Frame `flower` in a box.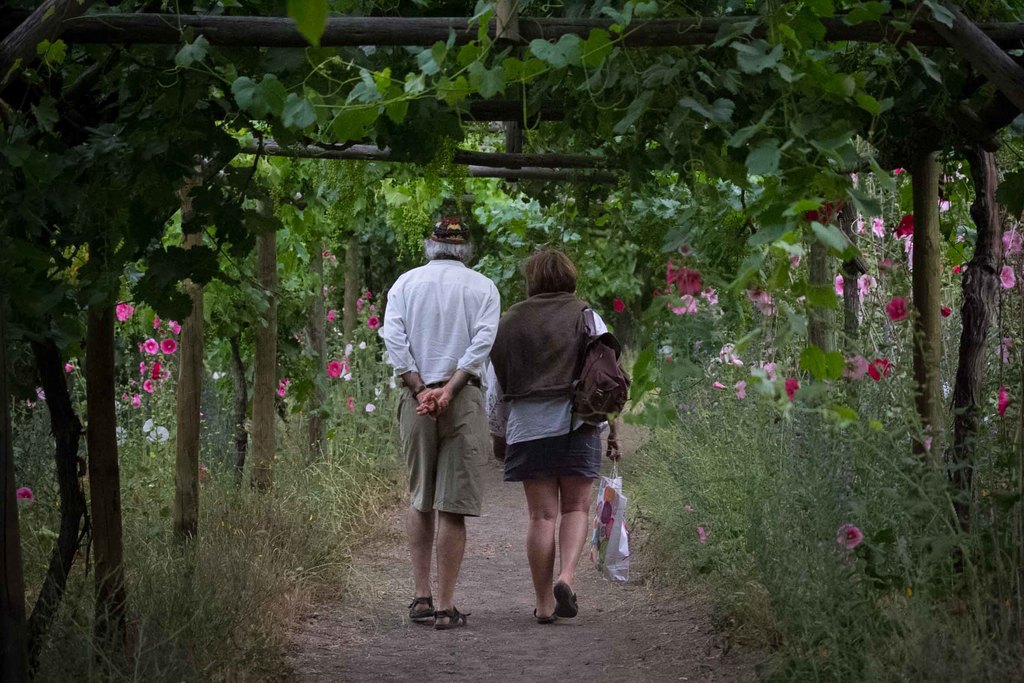
x1=346 y1=342 x2=353 y2=355.
